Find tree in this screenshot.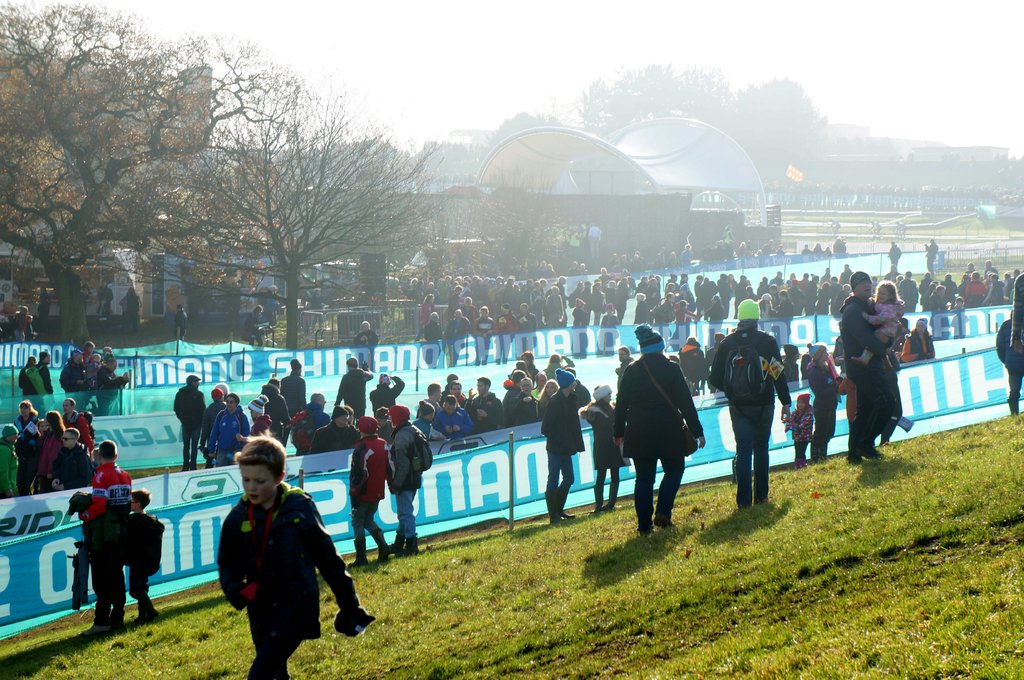
The bounding box for tree is left=483, top=111, right=566, bottom=157.
